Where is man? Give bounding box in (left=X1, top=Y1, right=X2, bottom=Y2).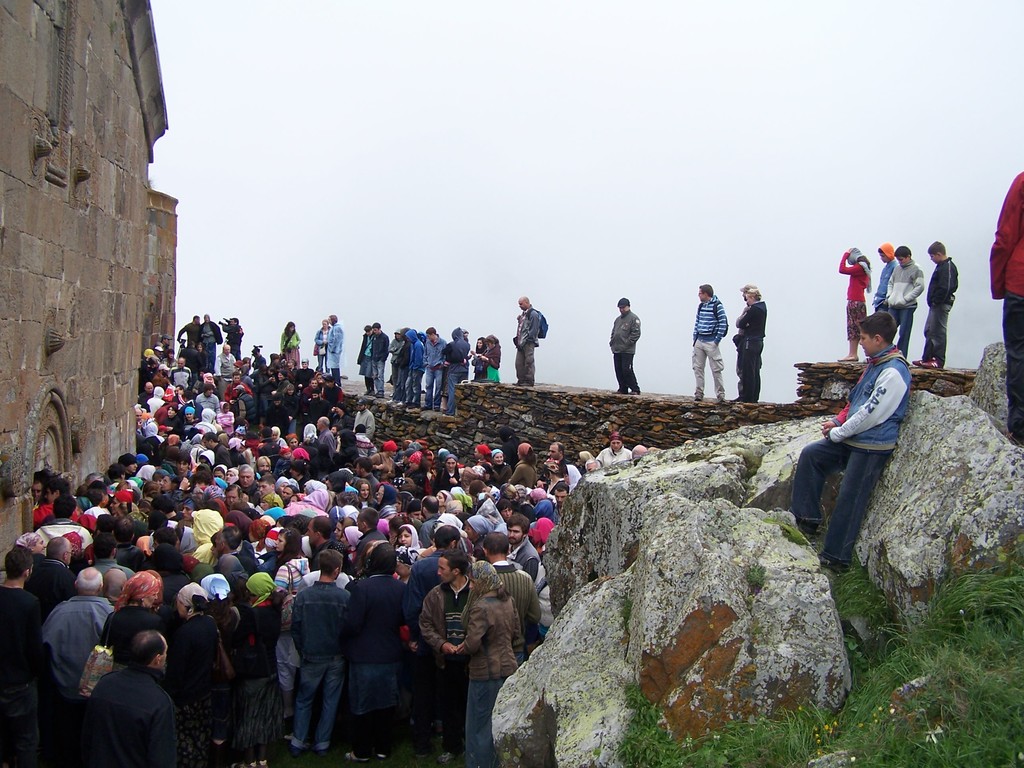
(left=484, top=528, right=545, bottom=678).
